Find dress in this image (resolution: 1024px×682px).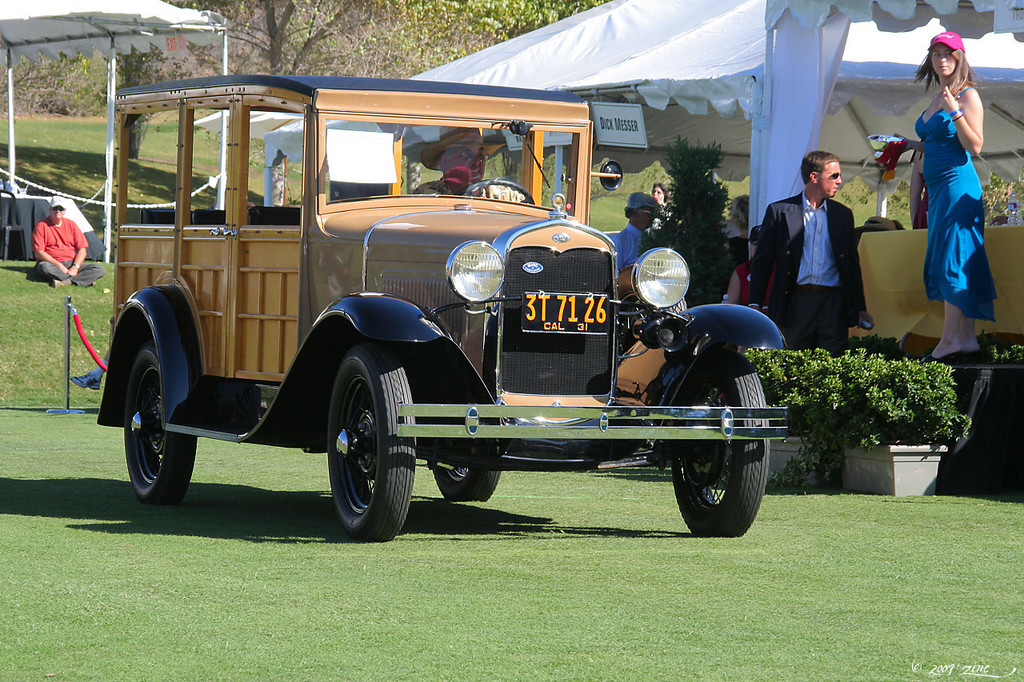
914 92 1002 321.
